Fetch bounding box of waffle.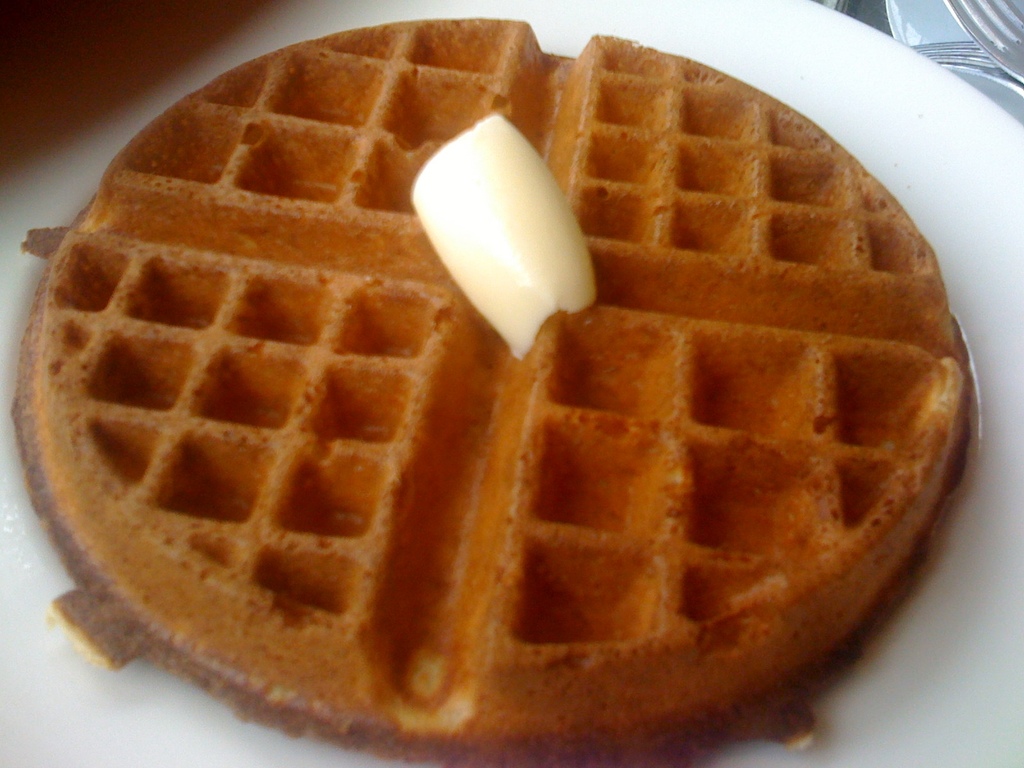
Bbox: box=[10, 22, 972, 767].
